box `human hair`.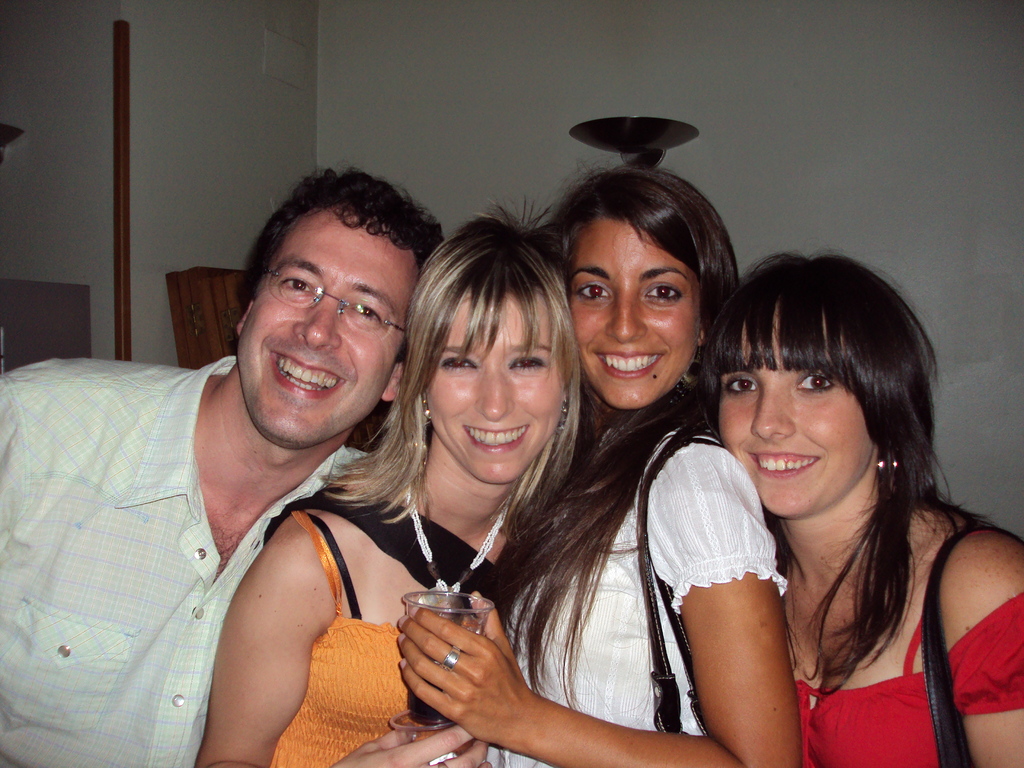
pyautogui.locateOnScreen(692, 241, 945, 670).
